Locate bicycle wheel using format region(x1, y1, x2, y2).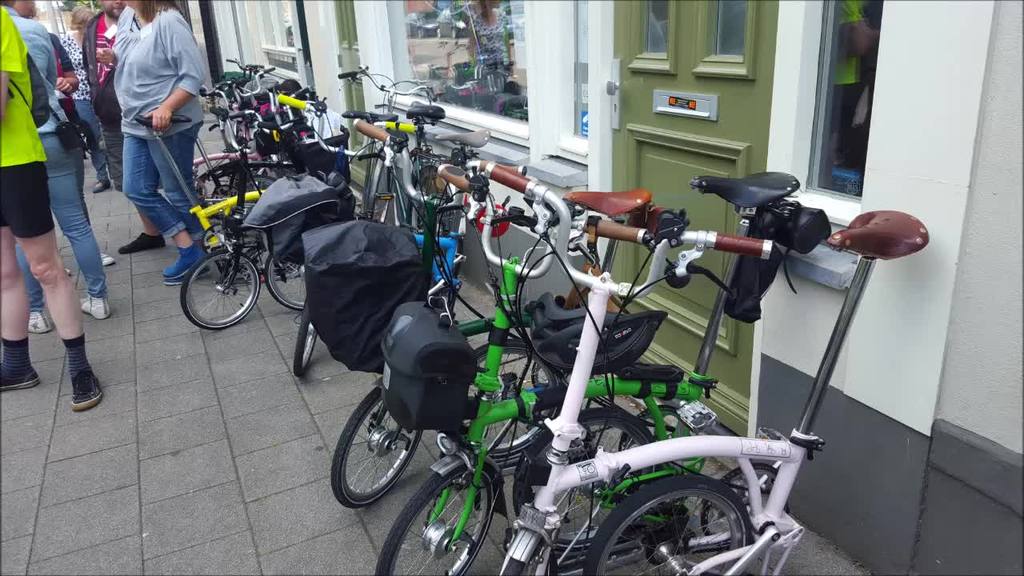
region(406, 165, 470, 275).
